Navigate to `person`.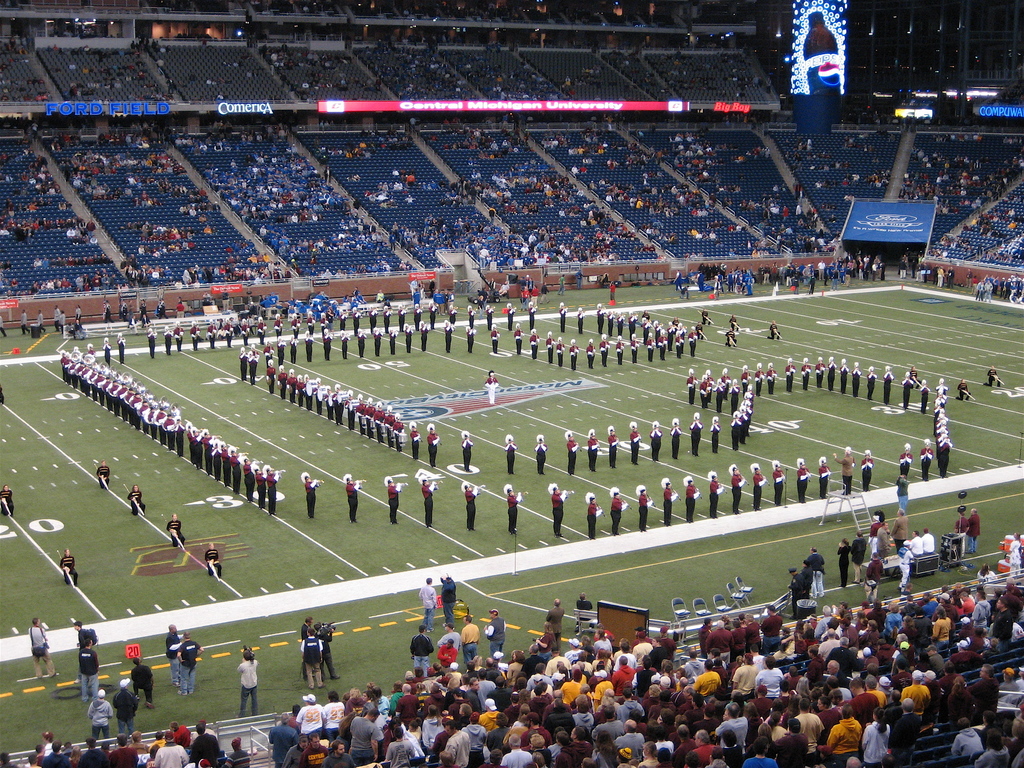
Navigation target: [639, 481, 652, 531].
